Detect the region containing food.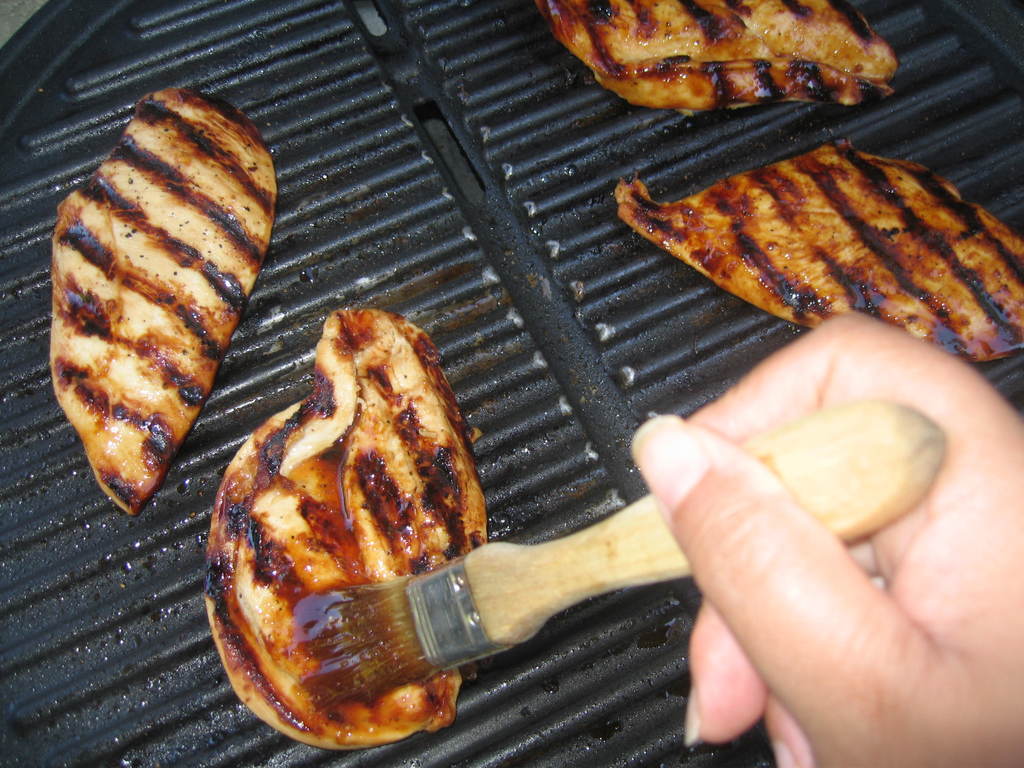
Rect(609, 139, 1023, 366).
